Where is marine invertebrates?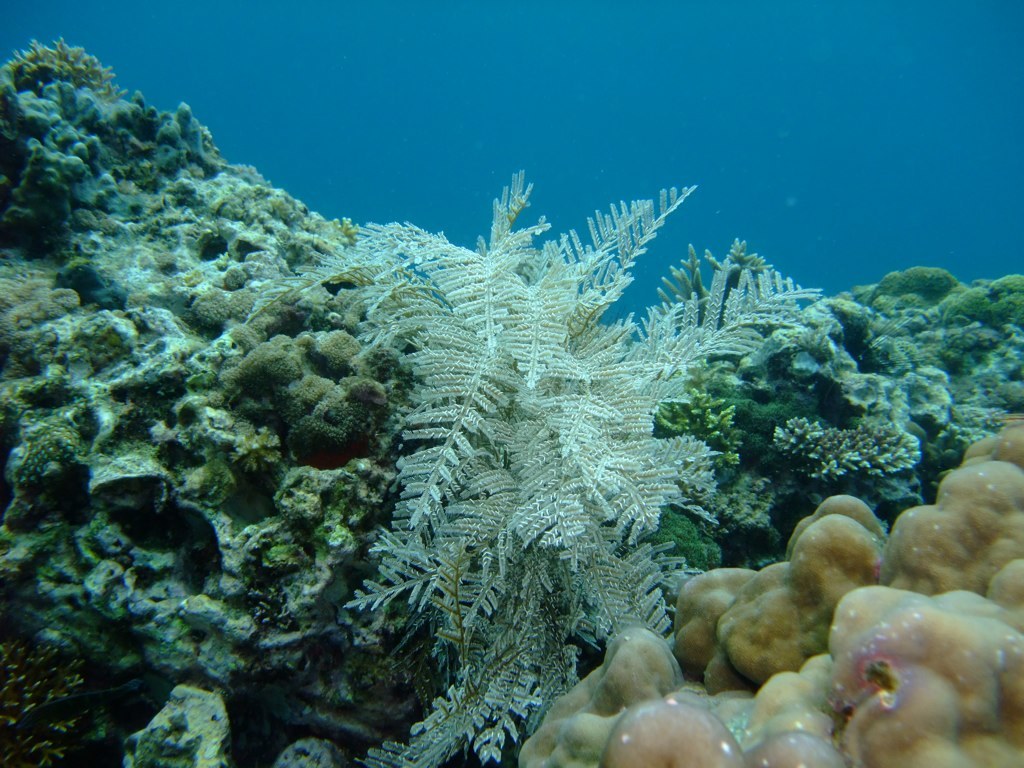
bbox=(768, 406, 989, 528).
